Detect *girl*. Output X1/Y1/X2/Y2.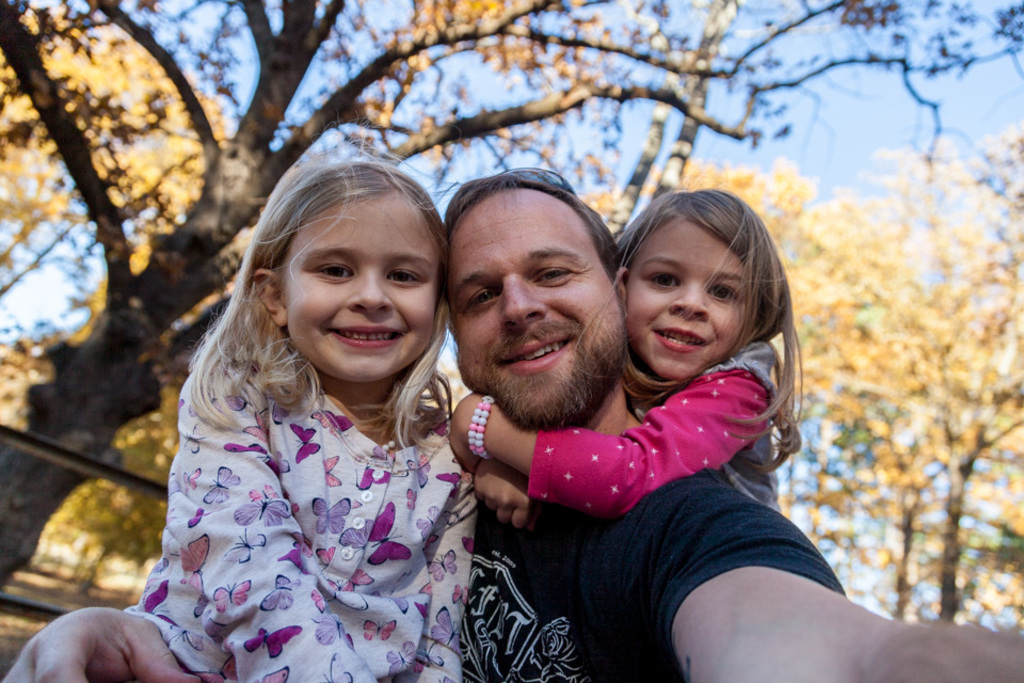
450/181/801/526.
